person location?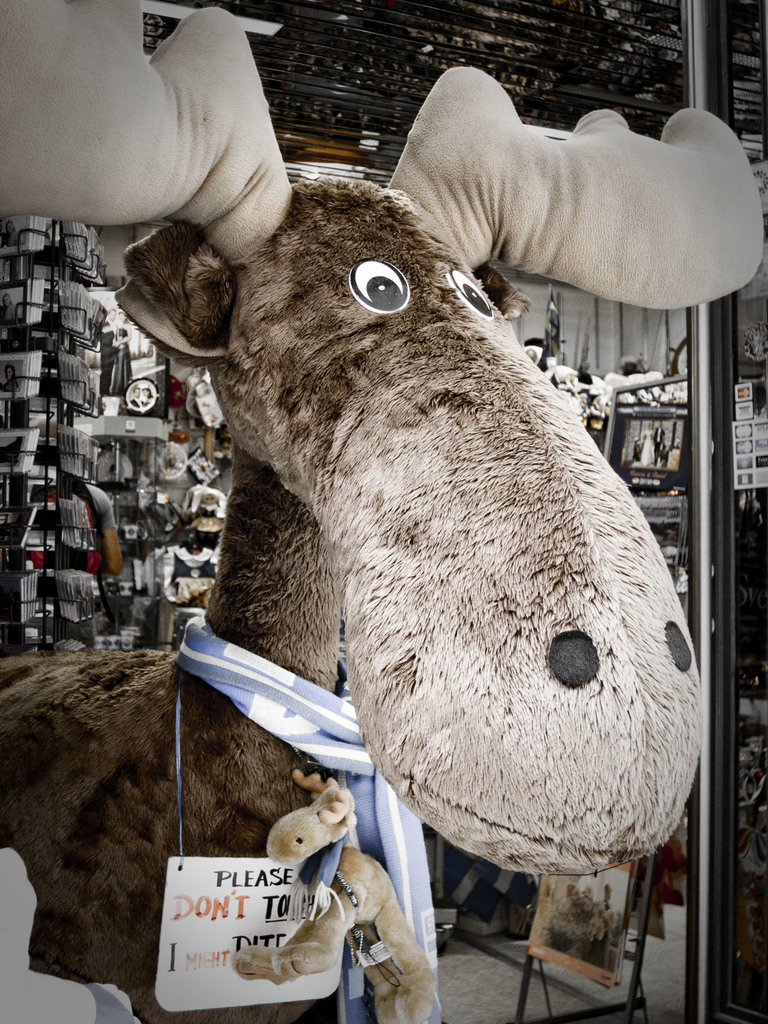
Rect(585, 883, 613, 968)
